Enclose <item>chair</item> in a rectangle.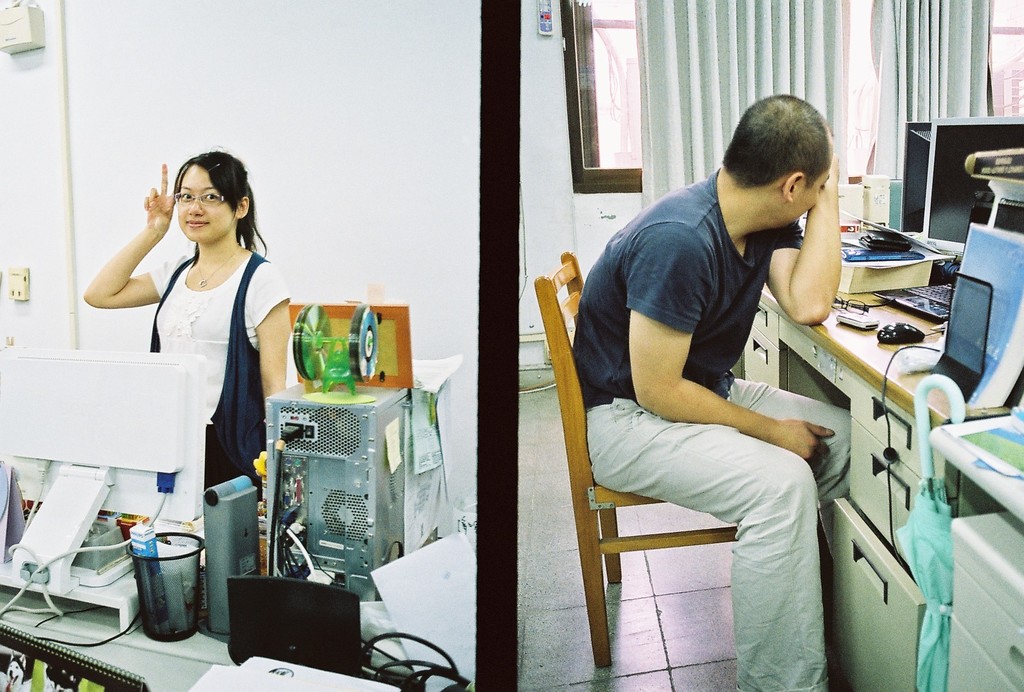
Rect(569, 244, 864, 680).
